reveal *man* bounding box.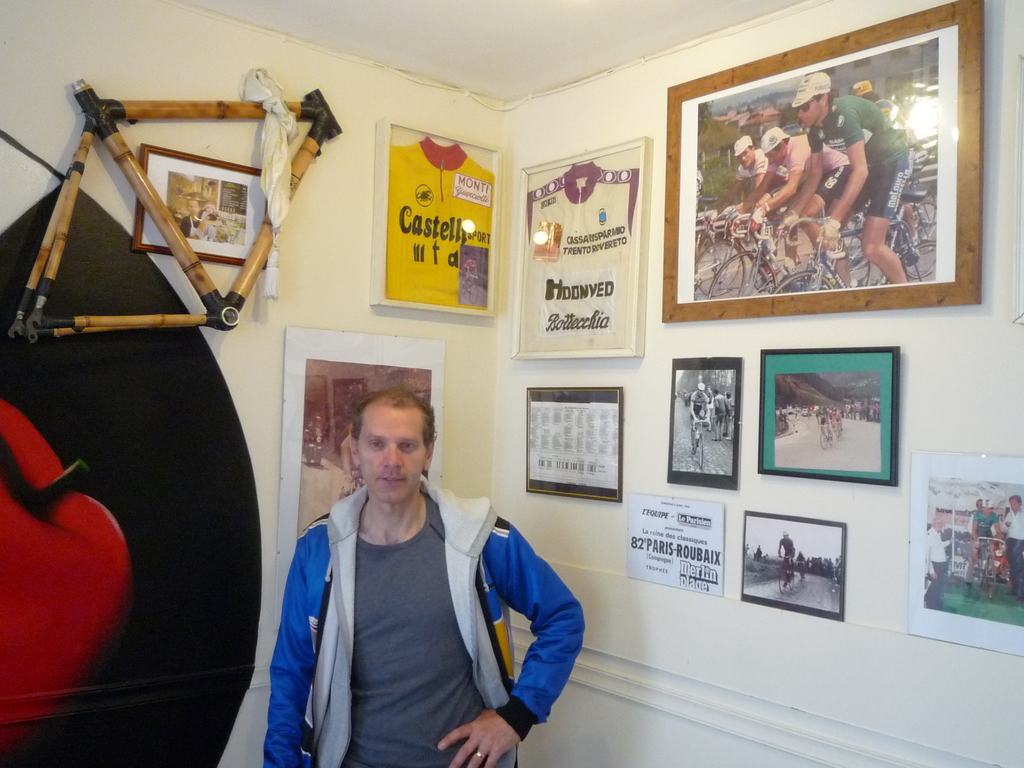
Revealed: (733,131,790,226).
